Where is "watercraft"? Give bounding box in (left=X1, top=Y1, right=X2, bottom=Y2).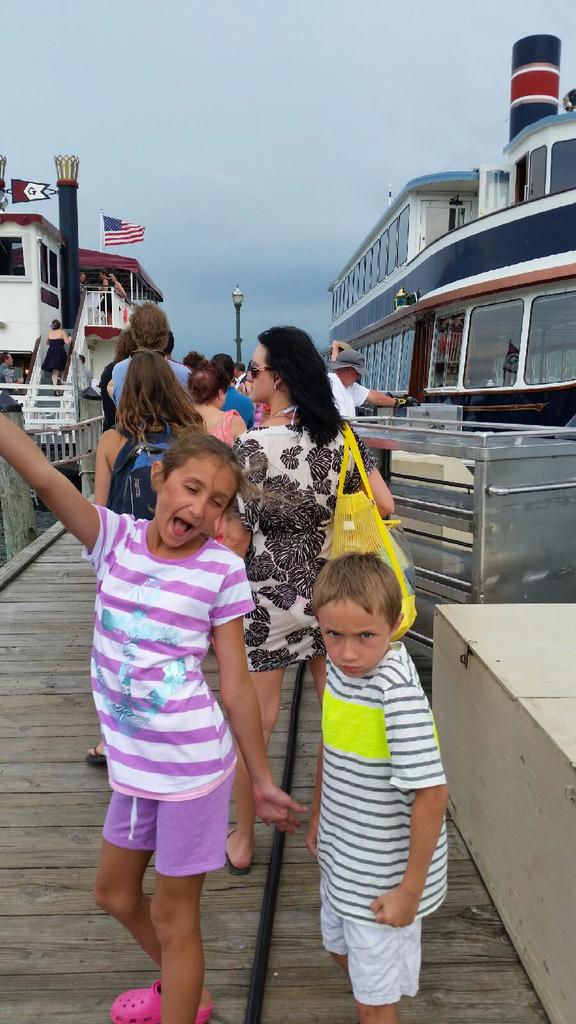
(left=0, top=155, right=169, bottom=579).
